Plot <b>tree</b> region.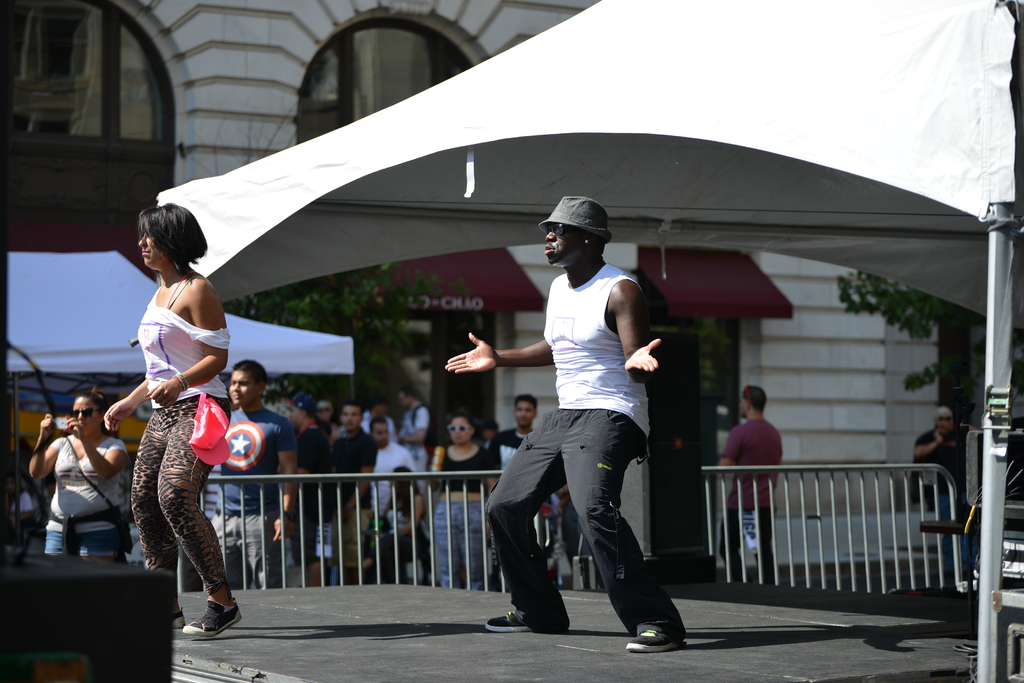
Plotted at region(838, 273, 1023, 423).
